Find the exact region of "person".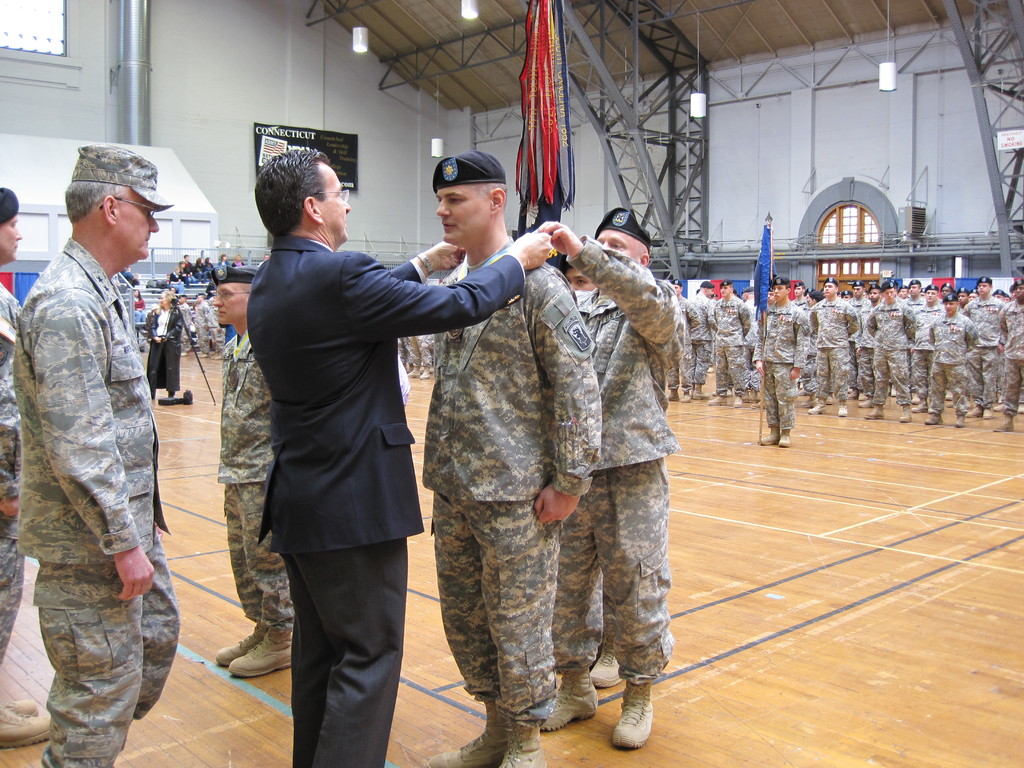
Exact region: (0,187,25,674).
